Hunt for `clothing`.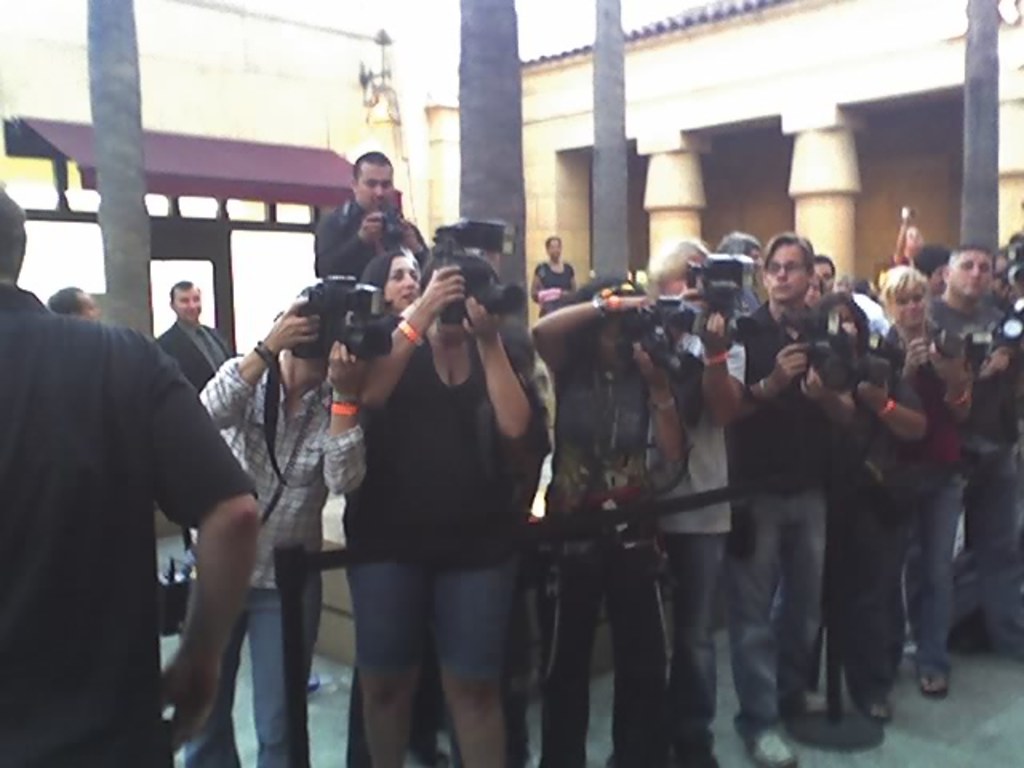
Hunted down at (158,312,232,395).
